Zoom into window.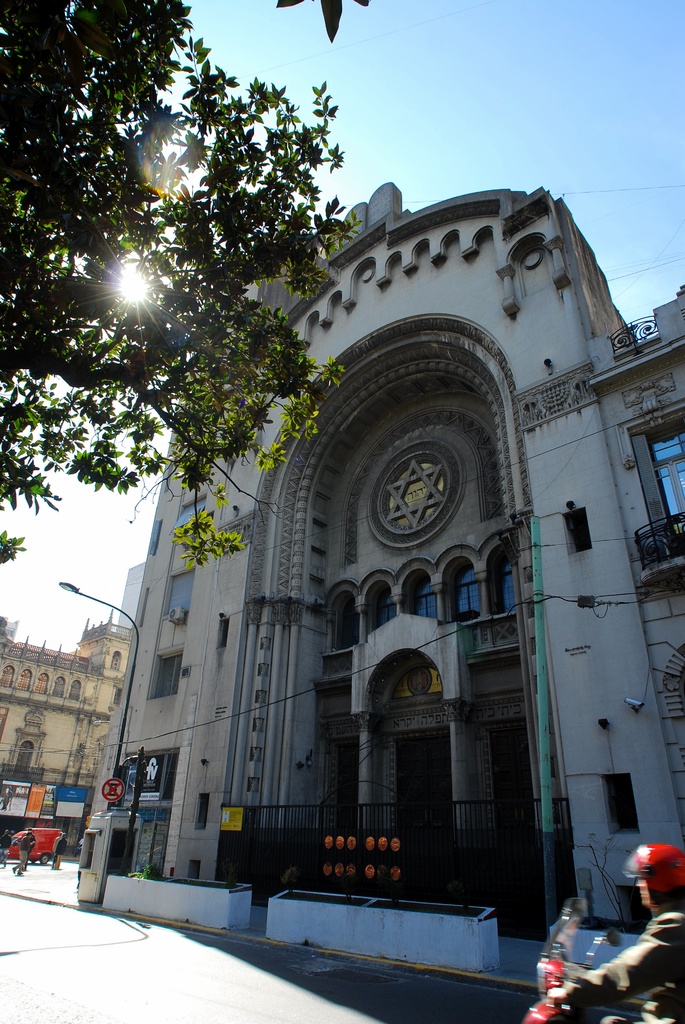
Zoom target: [x1=143, y1=657, x2=181, y2=694].
